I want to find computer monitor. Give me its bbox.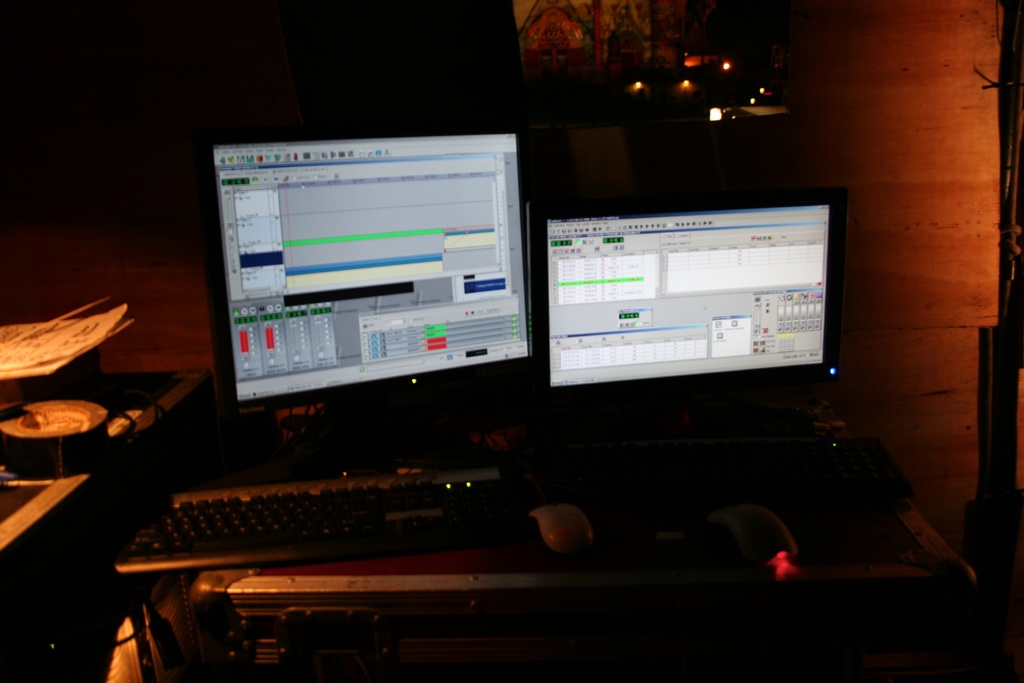
(x1=202, y1=136, x2=550, y2=441).
